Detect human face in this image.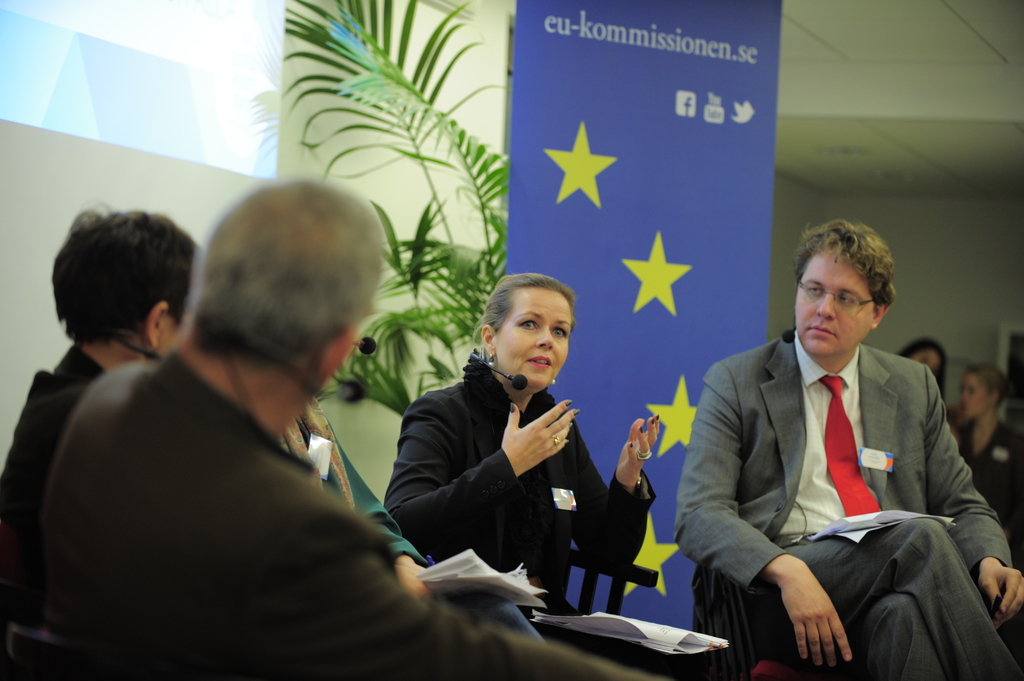
Detection: <bbox>159, 317, 187, 352</bbox>.
